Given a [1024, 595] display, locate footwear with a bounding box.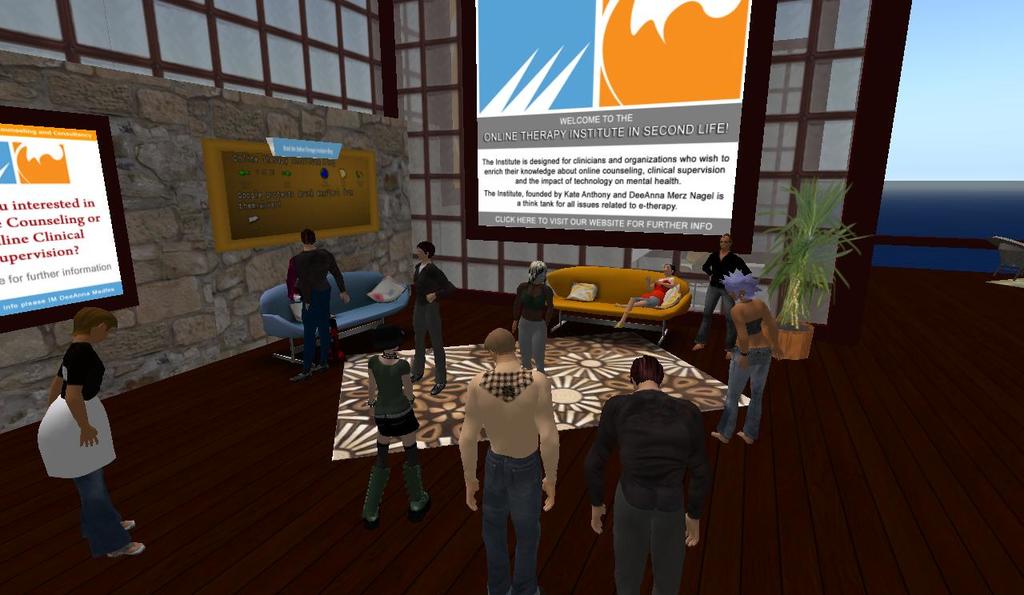
Located: Rect(310, 362, 323, 373).
